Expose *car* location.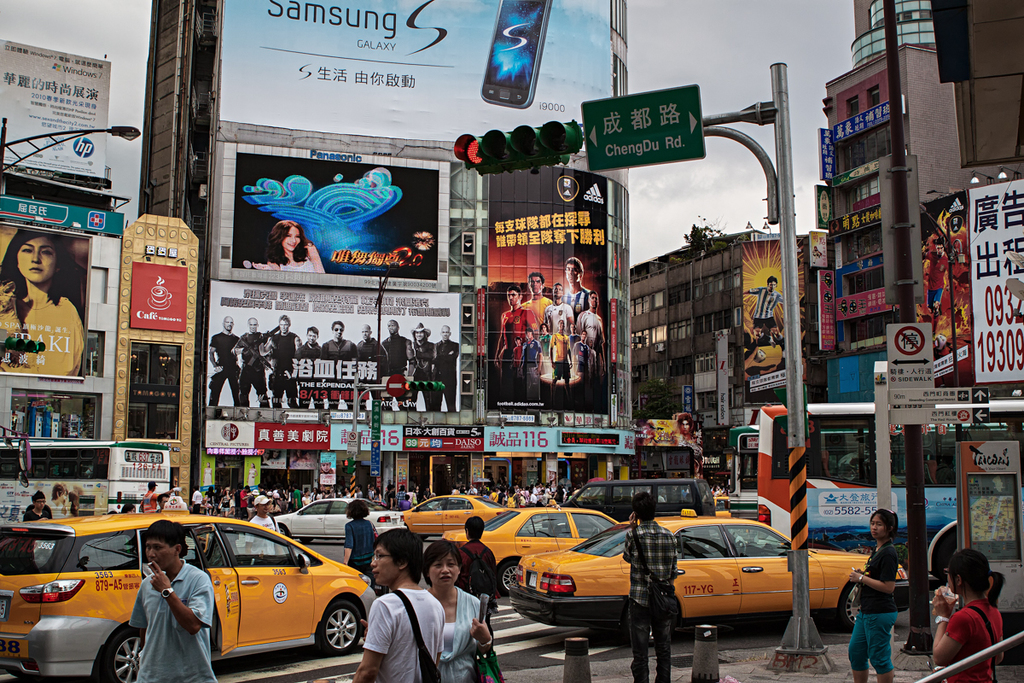
Exposed at (x1=507, y1=505, x2=911, y2=647).
